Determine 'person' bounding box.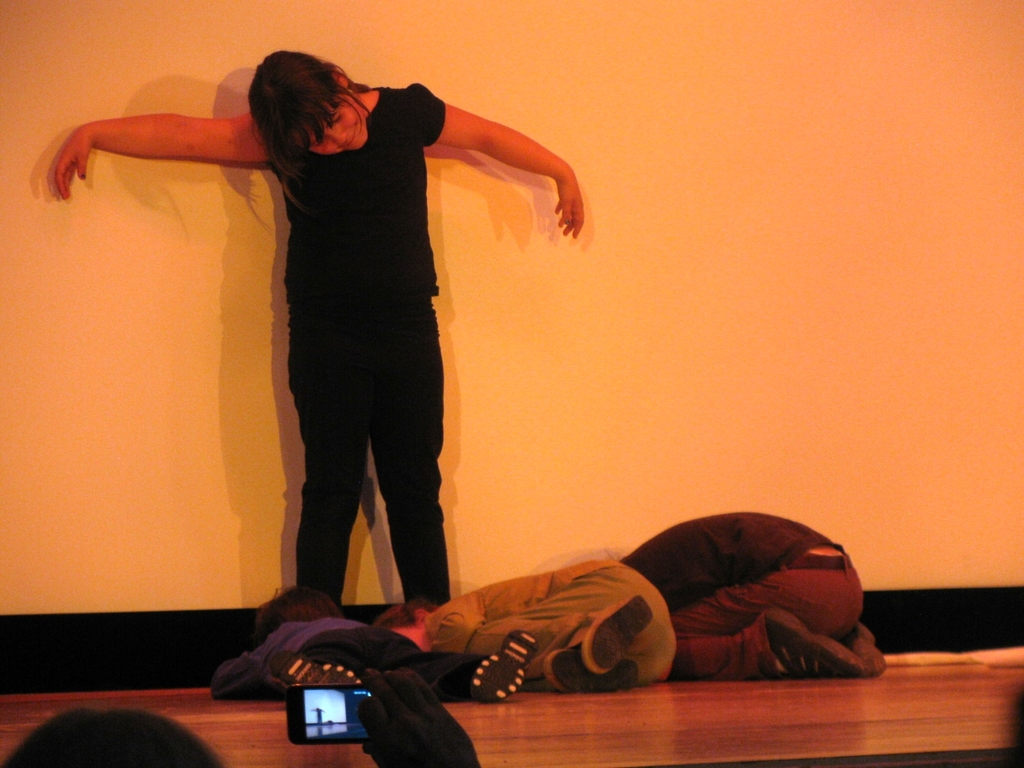
Determined: BBox(0, 688, 479, 767).
